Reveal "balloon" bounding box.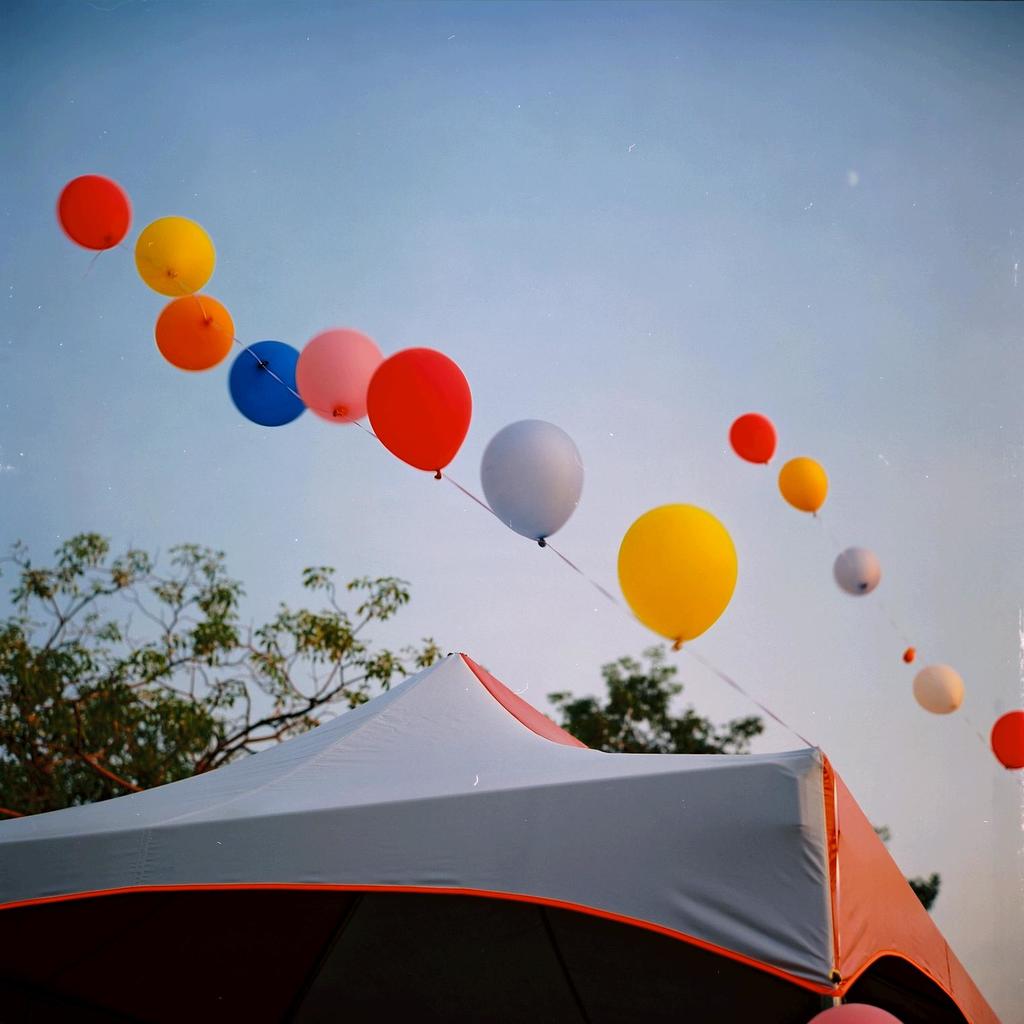
Revealed: Rect(228, 342, 309, 426).
